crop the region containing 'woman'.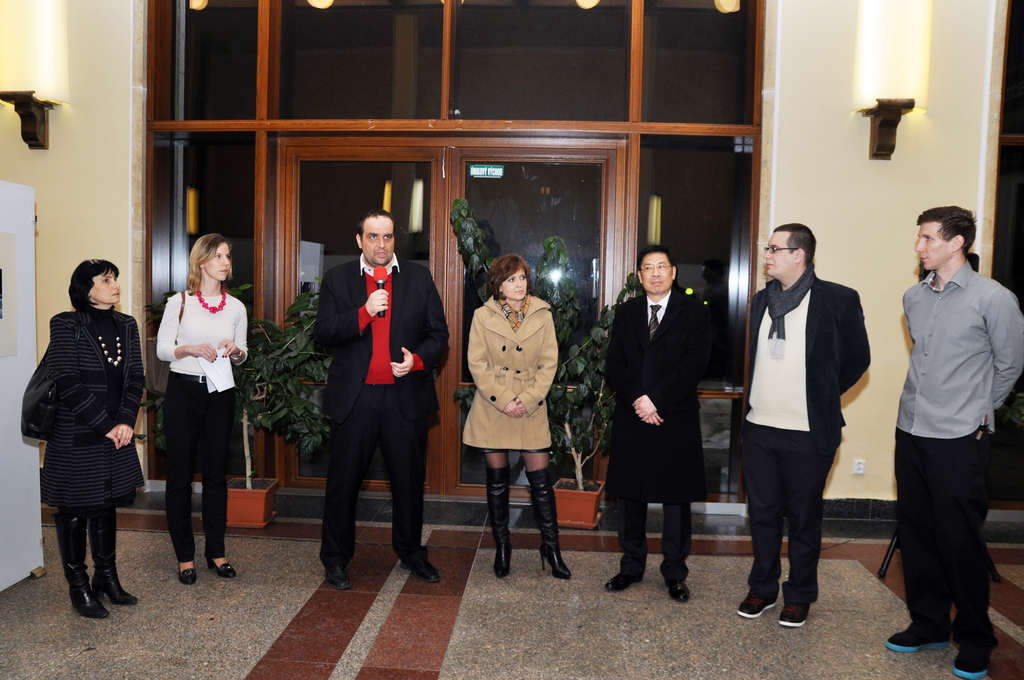
Crop region: {"x1": 155, "y1": 231, "x2": 246, "y2": 590}.
